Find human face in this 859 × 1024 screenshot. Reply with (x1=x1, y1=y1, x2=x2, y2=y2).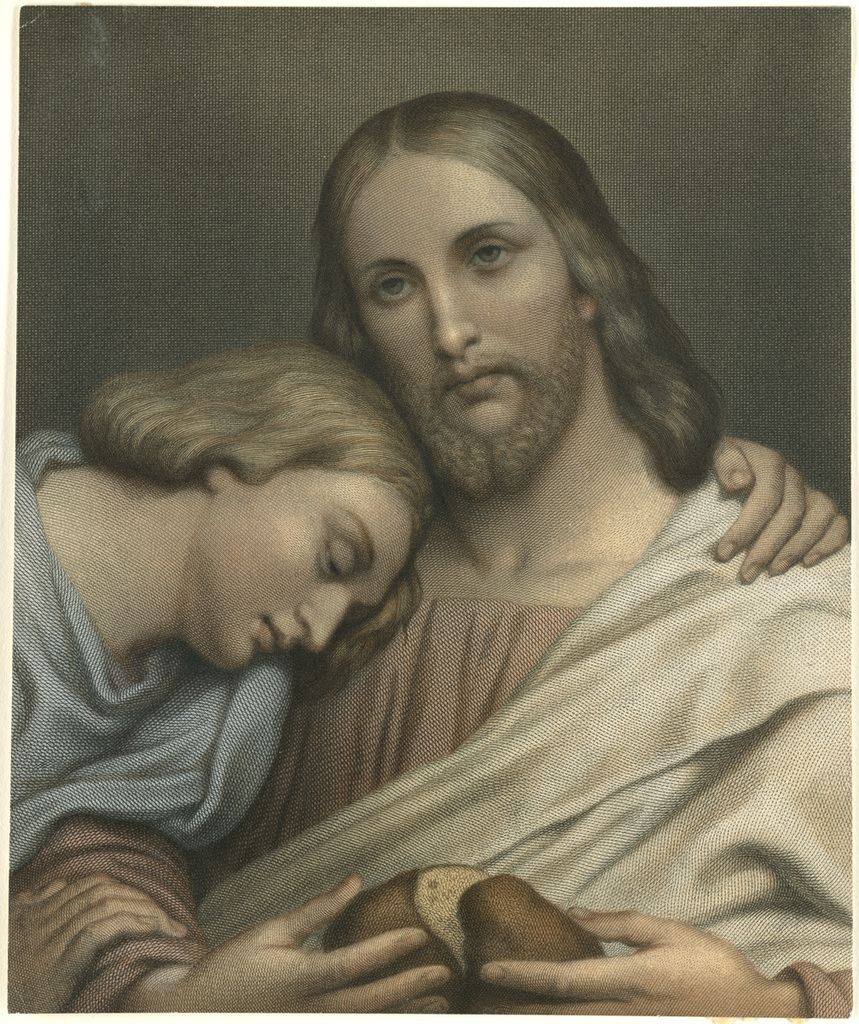
(x1=200, y1=477, x2=415, y2=672).
